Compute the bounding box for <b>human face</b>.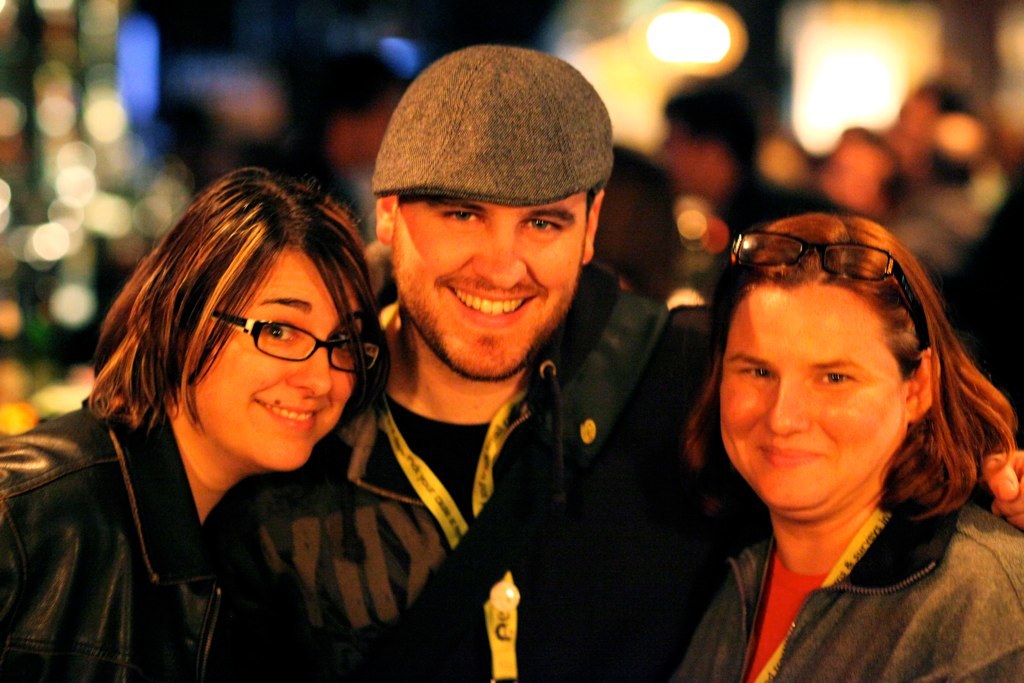
(179,251,356,487).
